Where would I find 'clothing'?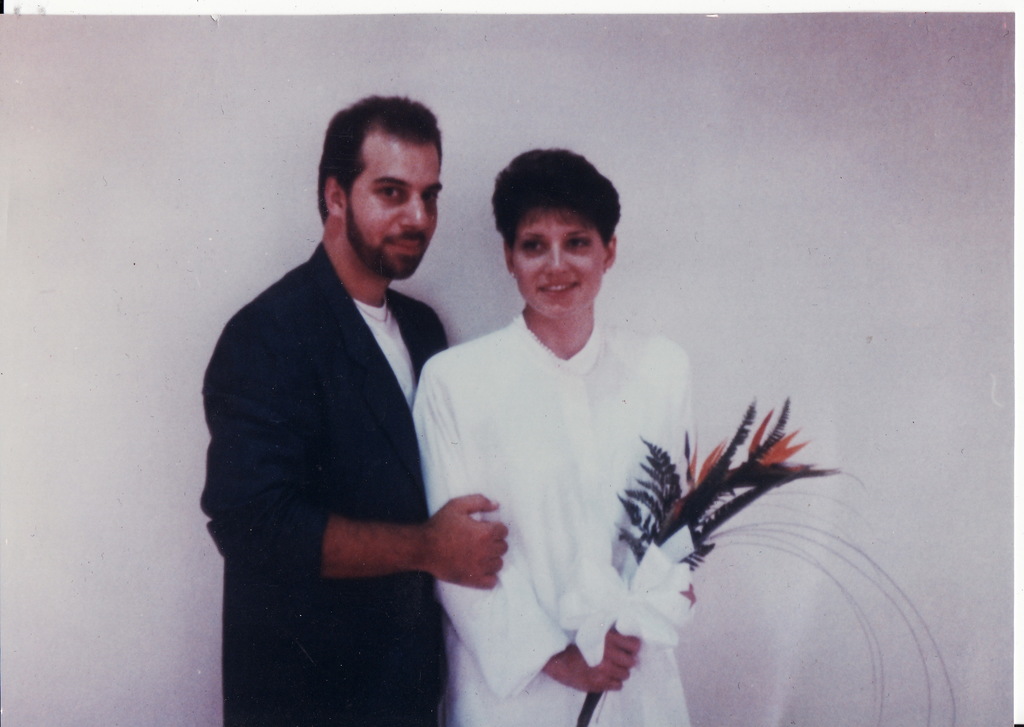
At <box>195,233,450,726</box>.
